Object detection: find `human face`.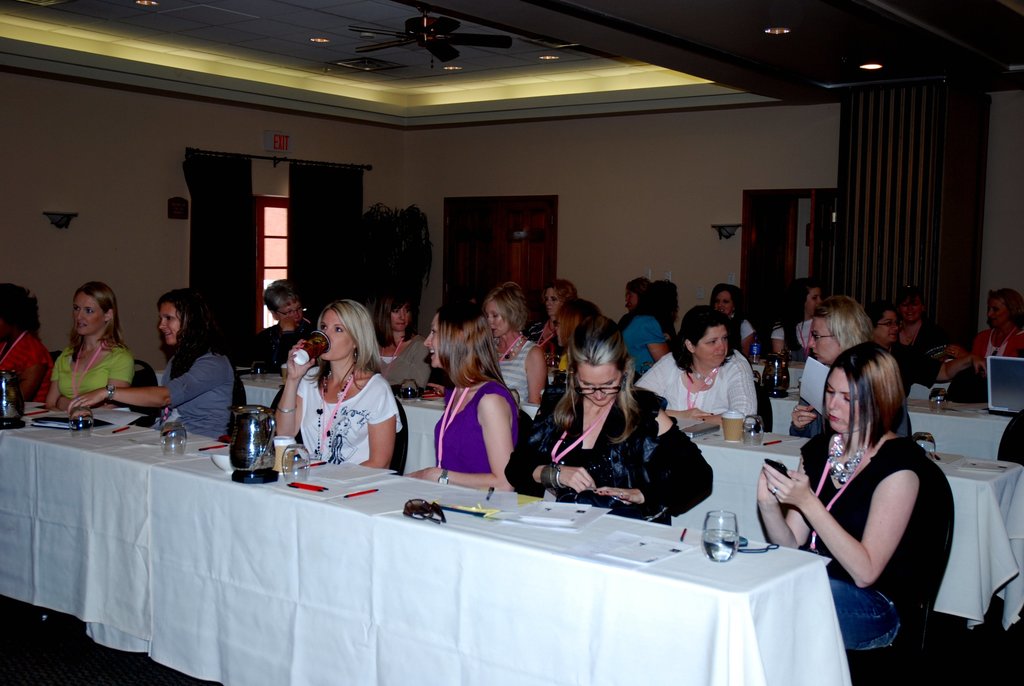
[392, 304, 409, 331].
